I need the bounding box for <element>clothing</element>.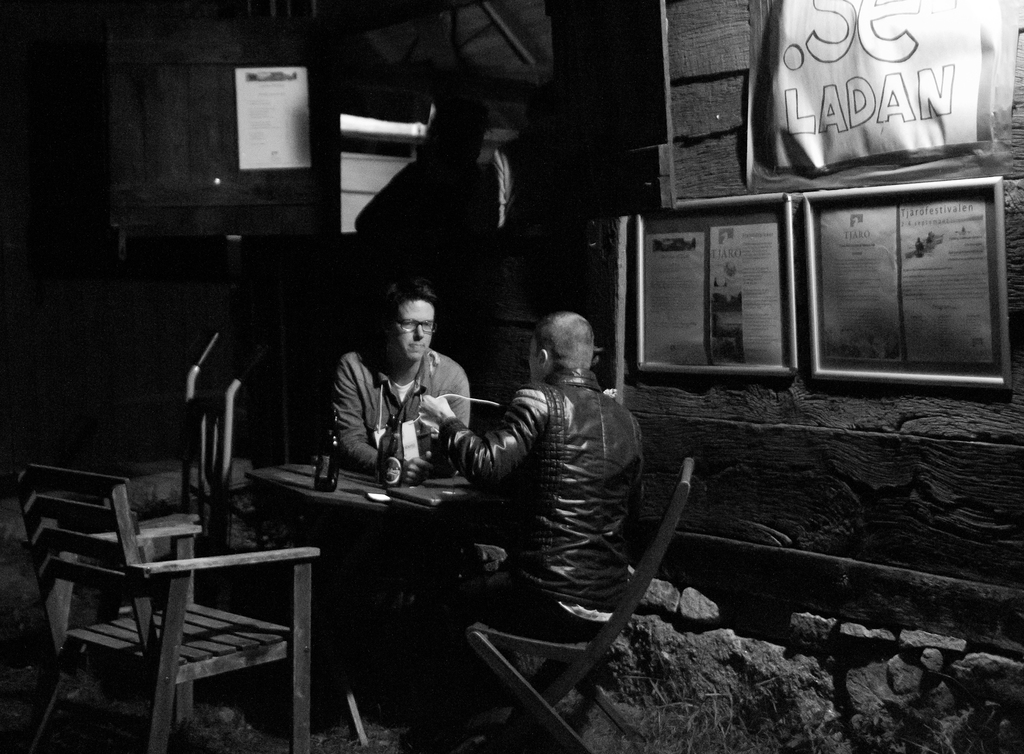
Here it is: x1=398 y1=367 x2=660 y2=719.
